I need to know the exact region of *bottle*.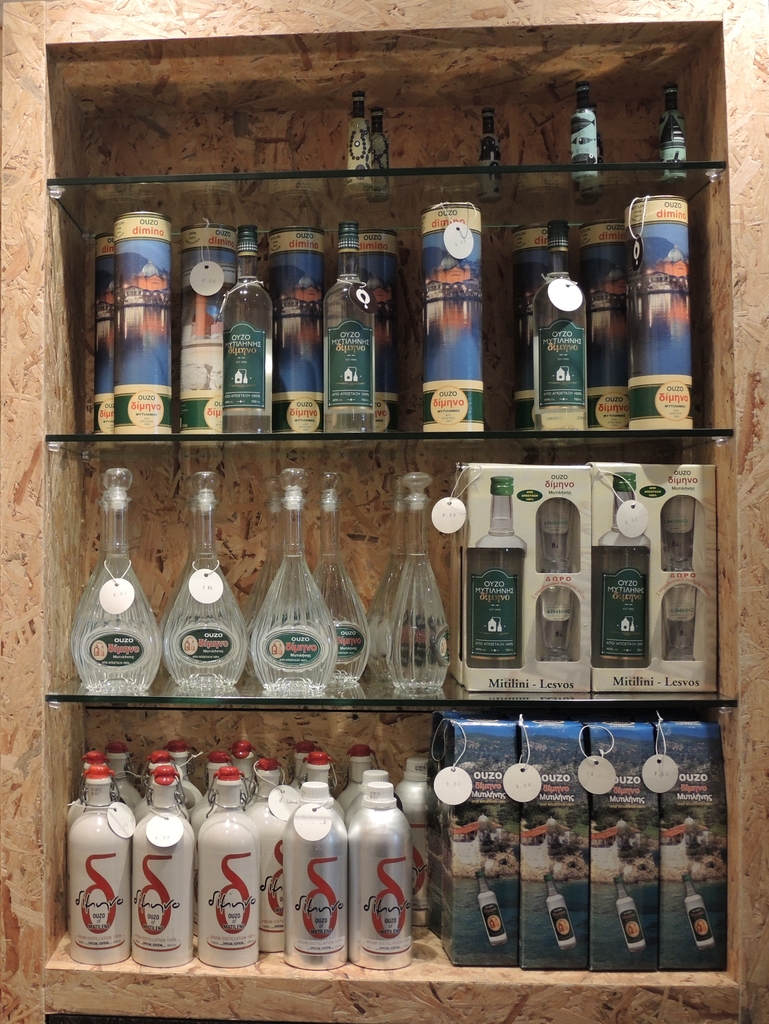
Region: left=395, top=758, right=433, bottom=927.
